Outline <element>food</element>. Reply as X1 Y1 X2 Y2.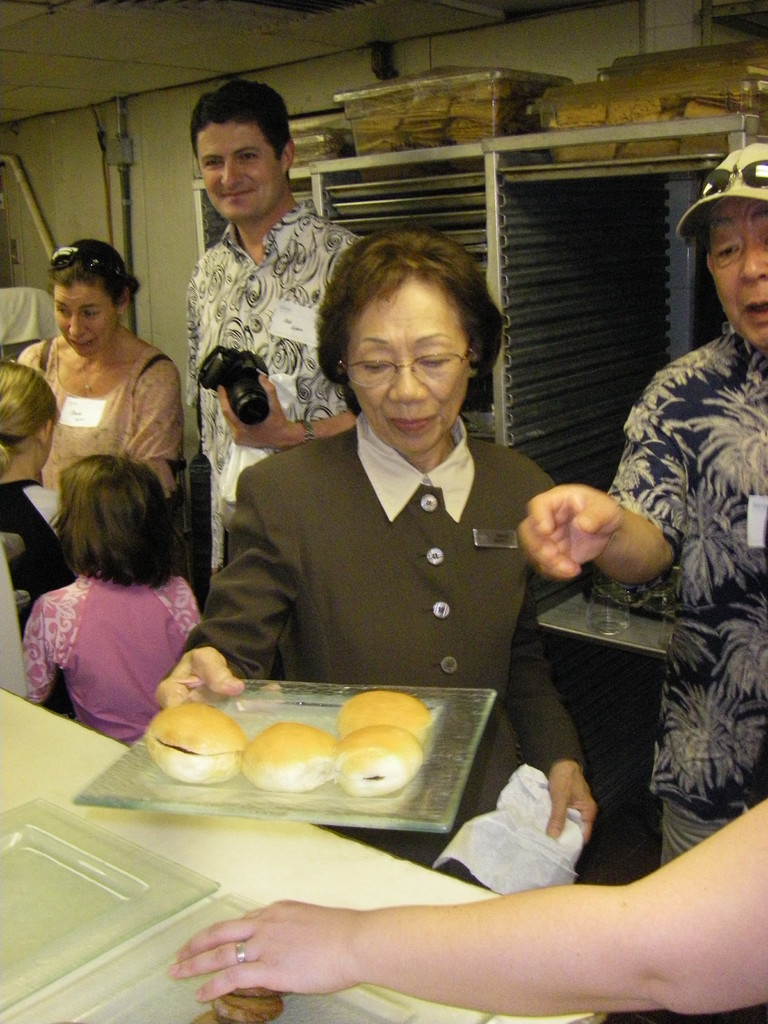
338 687 432 738.
